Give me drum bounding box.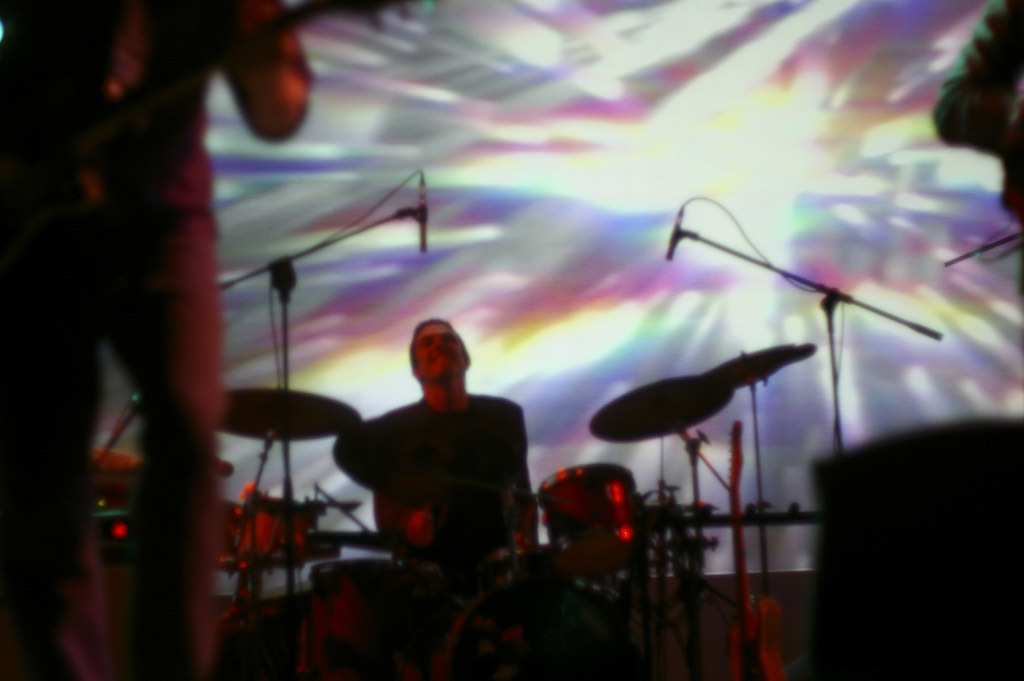
crop(213, 499, 247, 560).
